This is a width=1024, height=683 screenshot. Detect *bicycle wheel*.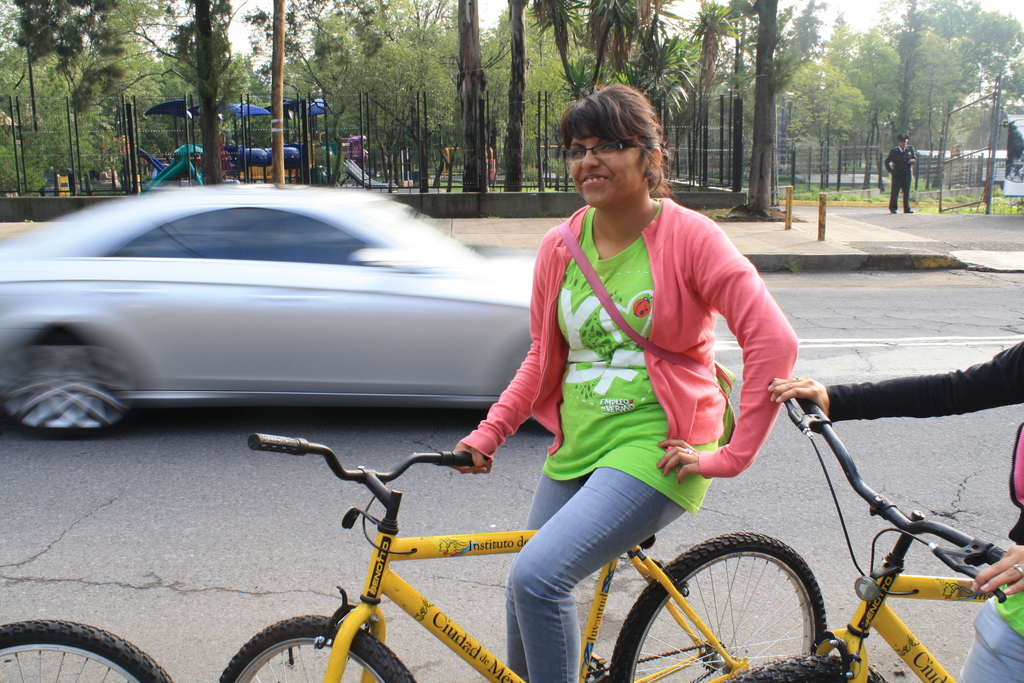
box(623, 539, 848, 673).
